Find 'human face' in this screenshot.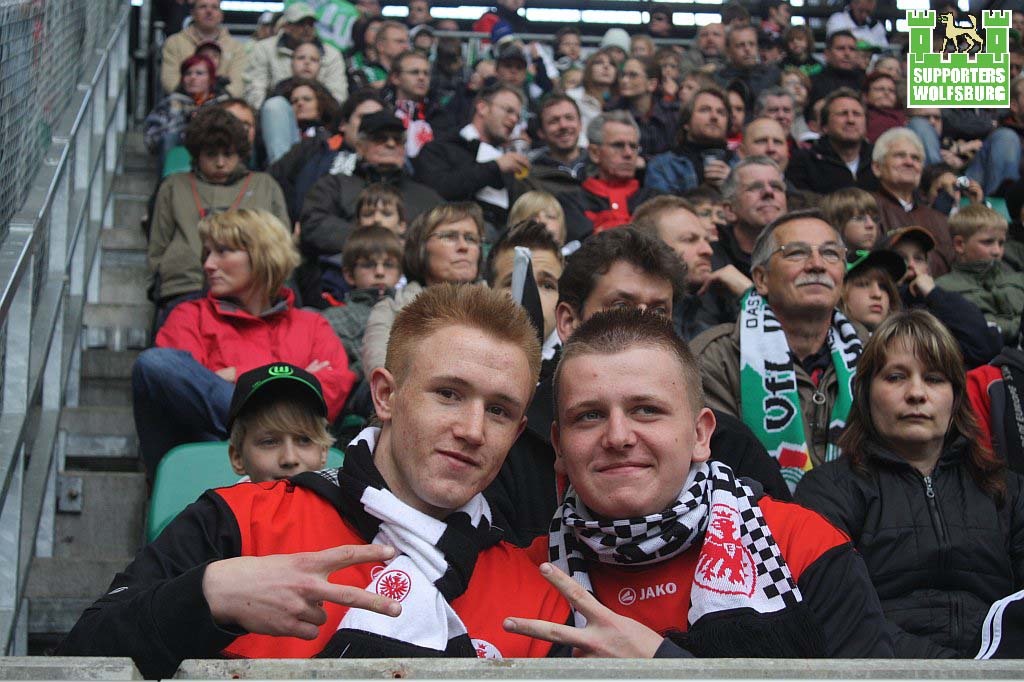
The bounding box for 'human face' is [left=379, top=24, right=412, bottom=61].
